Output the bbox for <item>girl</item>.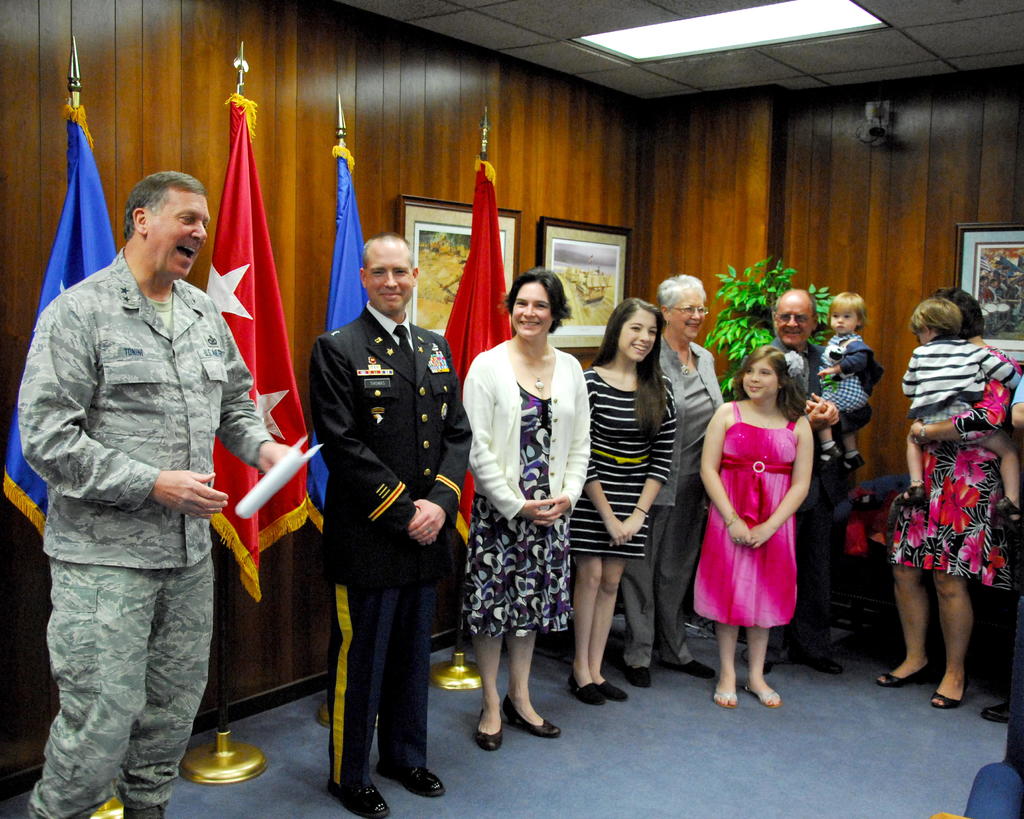
region(697, 344, 812, 713).
